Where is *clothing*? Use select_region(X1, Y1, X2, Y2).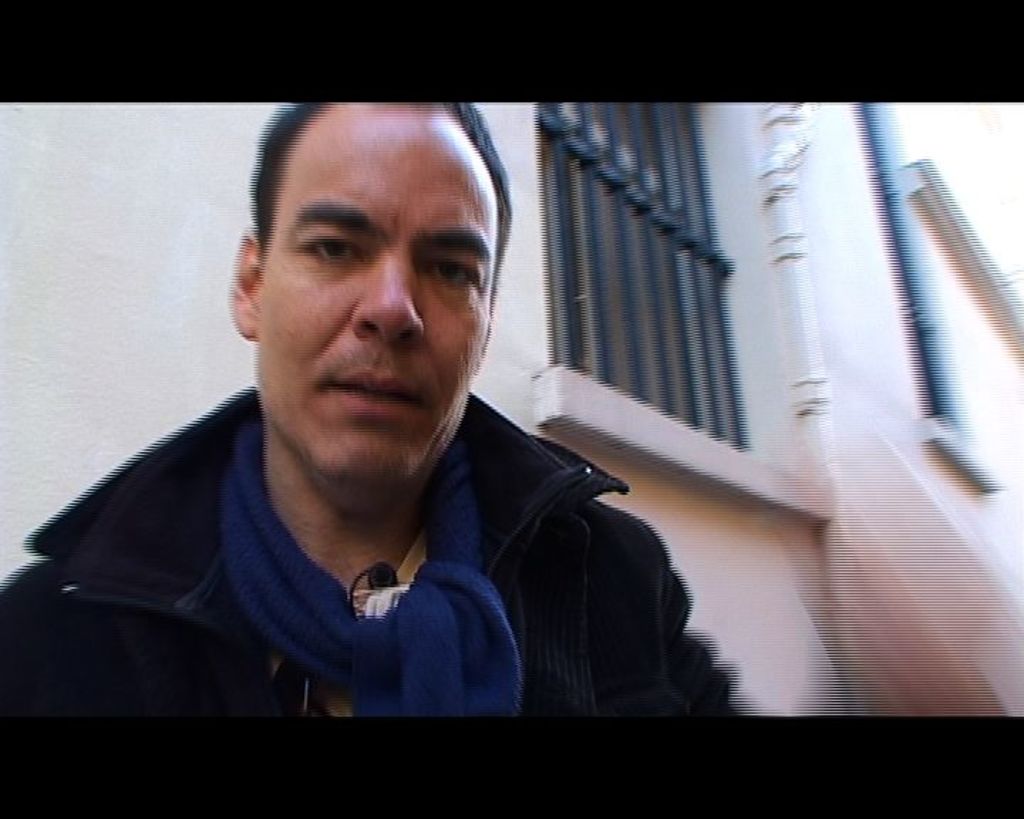
select_region(0, 390, 802, 765).
